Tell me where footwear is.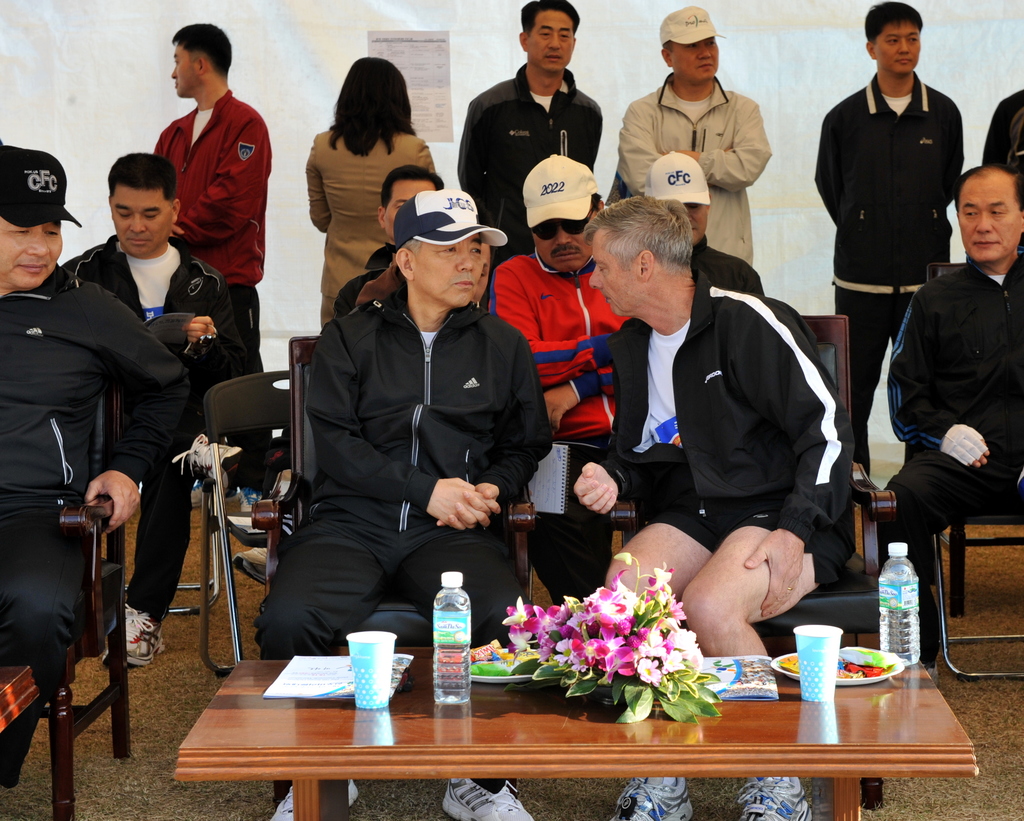
footwear is at [171,428,246,489].
